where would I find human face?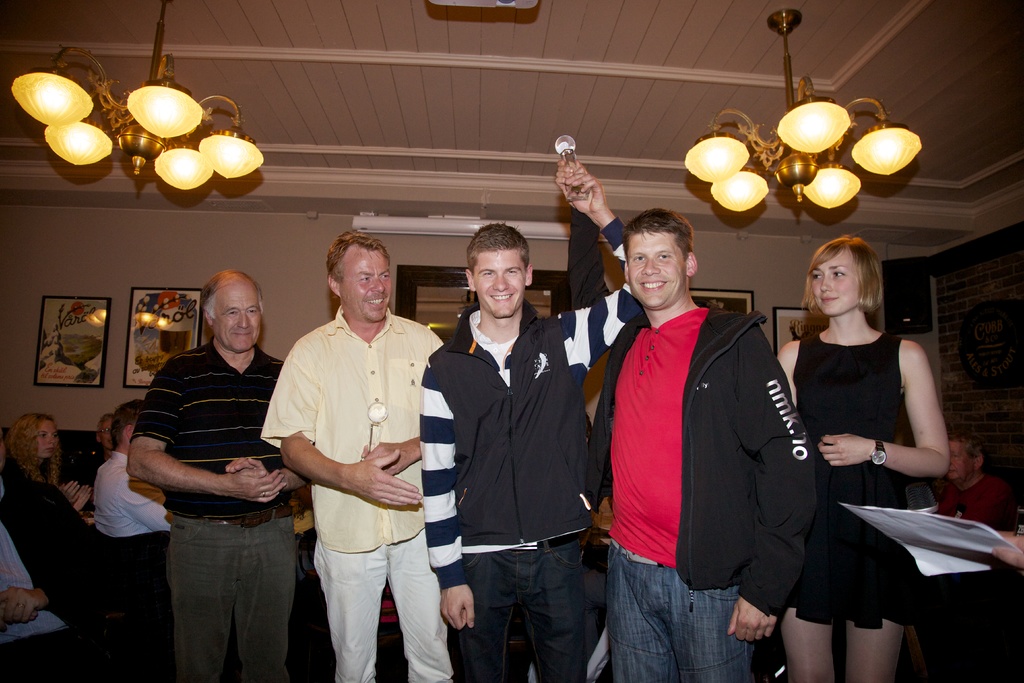
At <box>342,249,390,320</box>.
